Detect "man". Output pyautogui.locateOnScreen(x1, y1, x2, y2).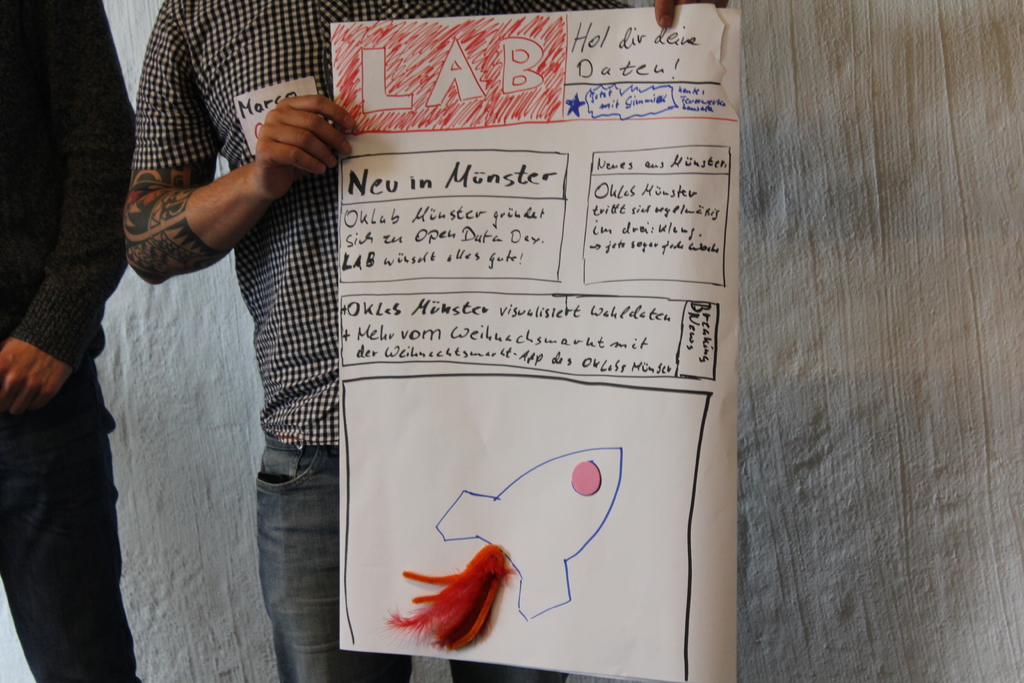
pyautogui.locateOnScreen(0, 0, 136, 682).
